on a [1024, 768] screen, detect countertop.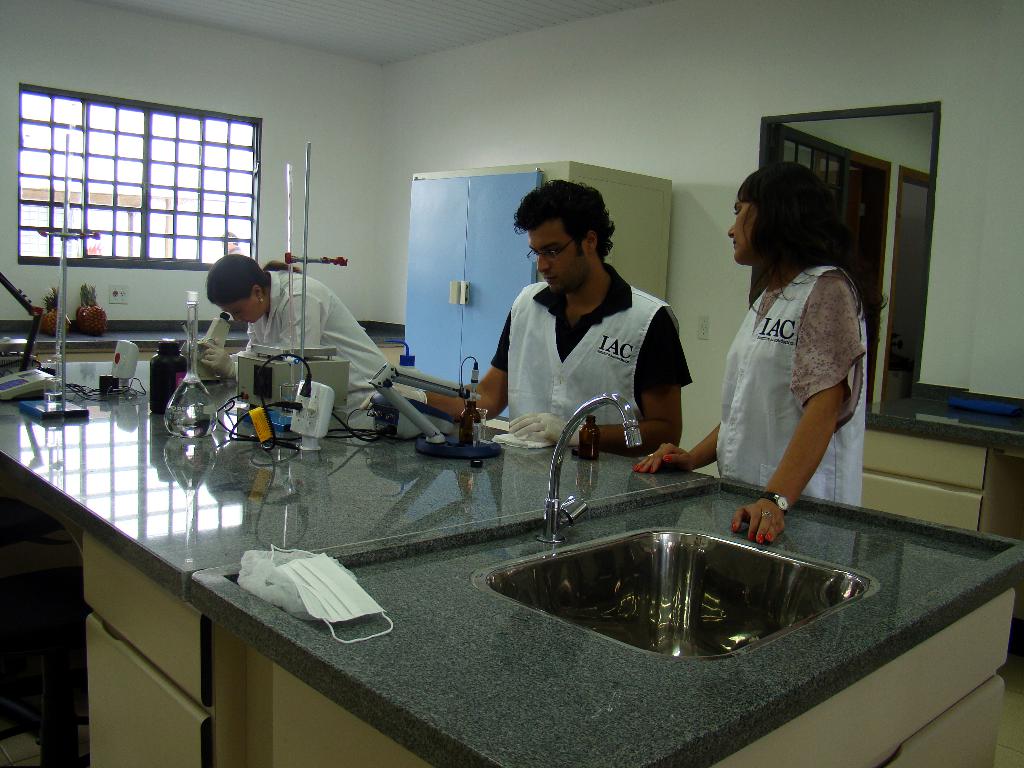
bbox=(864, 395, 1023, 451).
